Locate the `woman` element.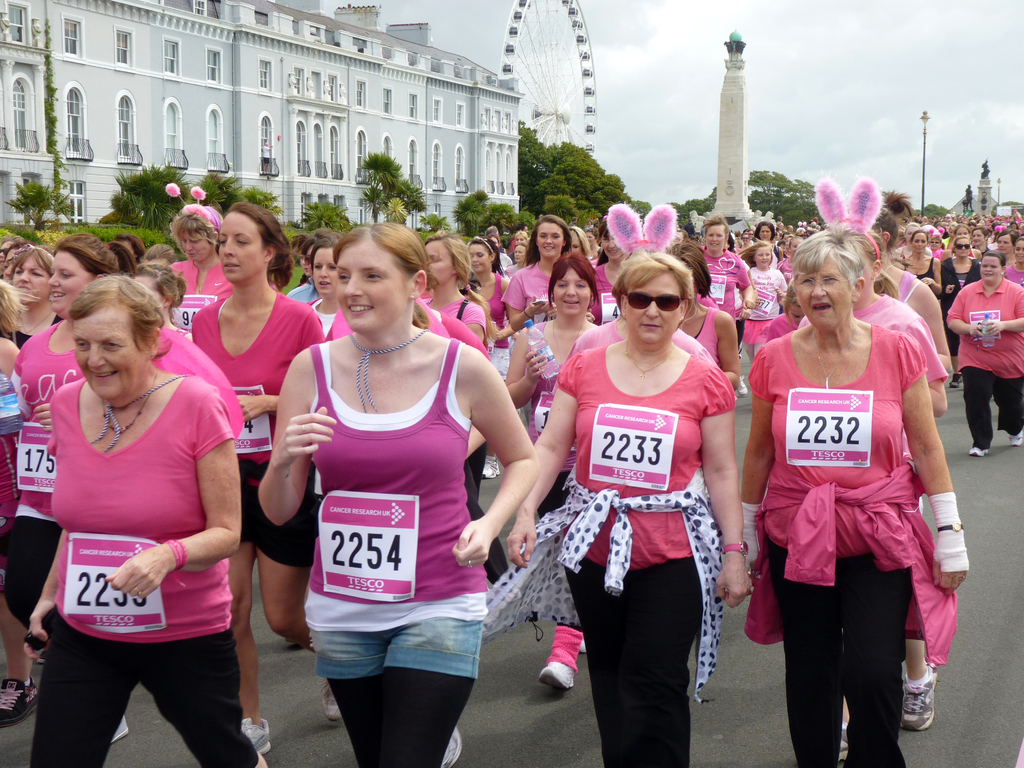
Element bbox: rect(737, 235, 969, 767).
